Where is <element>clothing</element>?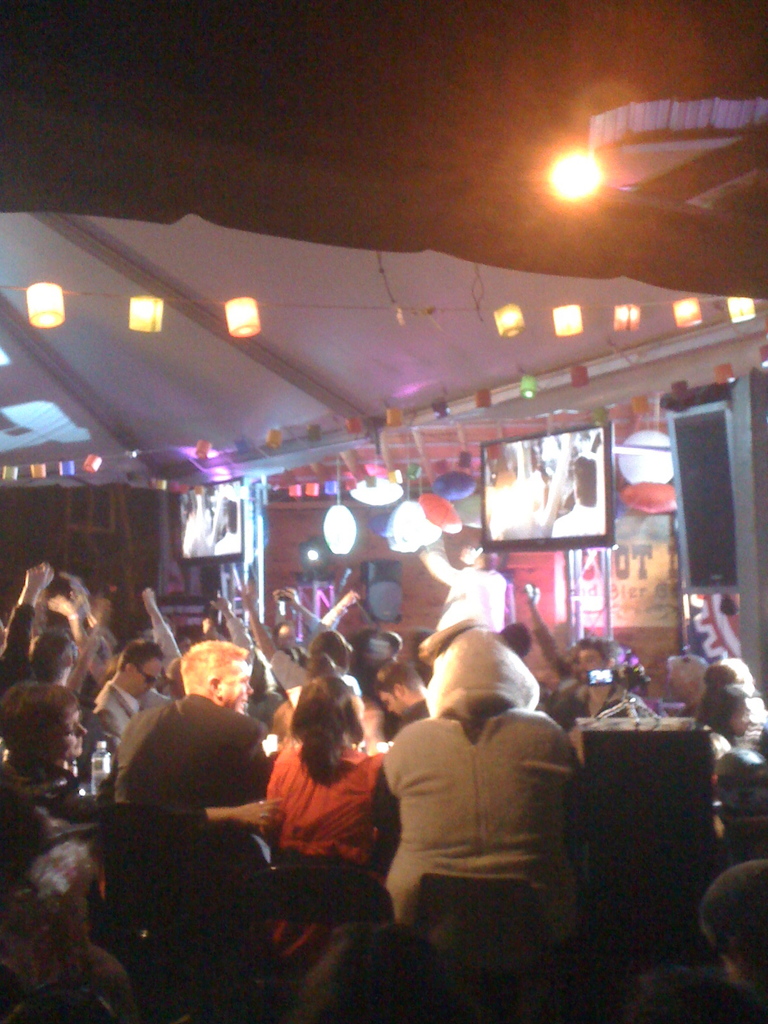
x1=256 y1=748 x2=389 y2=984.
